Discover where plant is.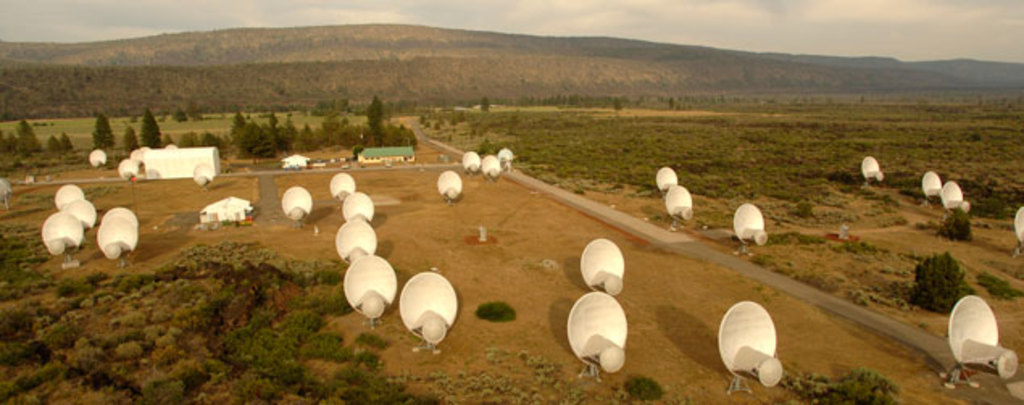
Discovered at detection(608, 373, 668, 403).
